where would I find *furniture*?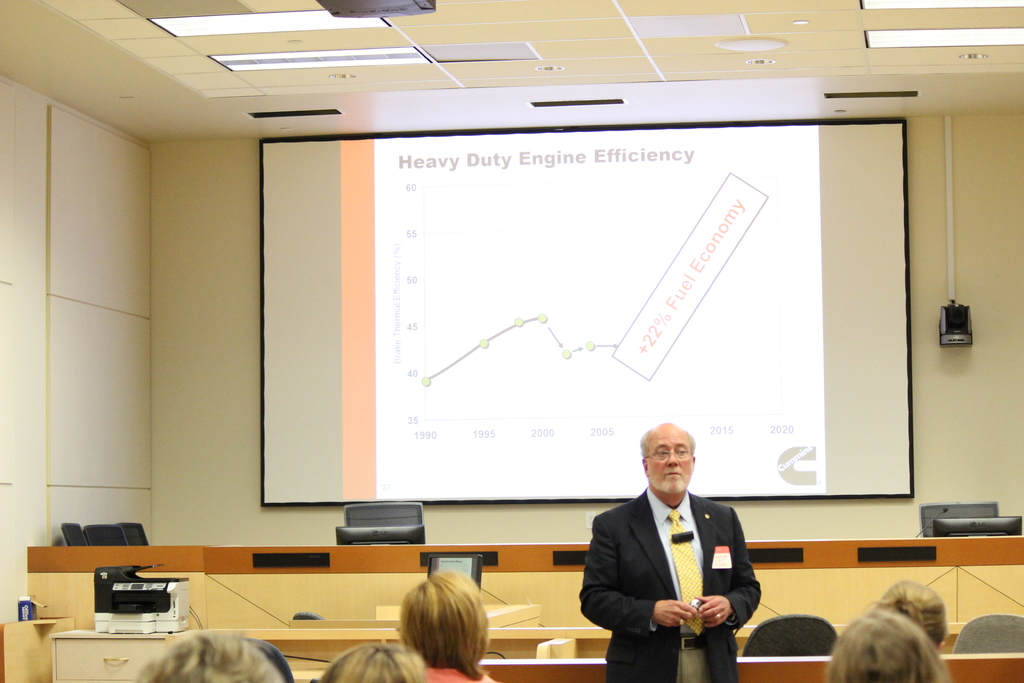
At [x1=920, y1=503, x2=1023, y2=536].
